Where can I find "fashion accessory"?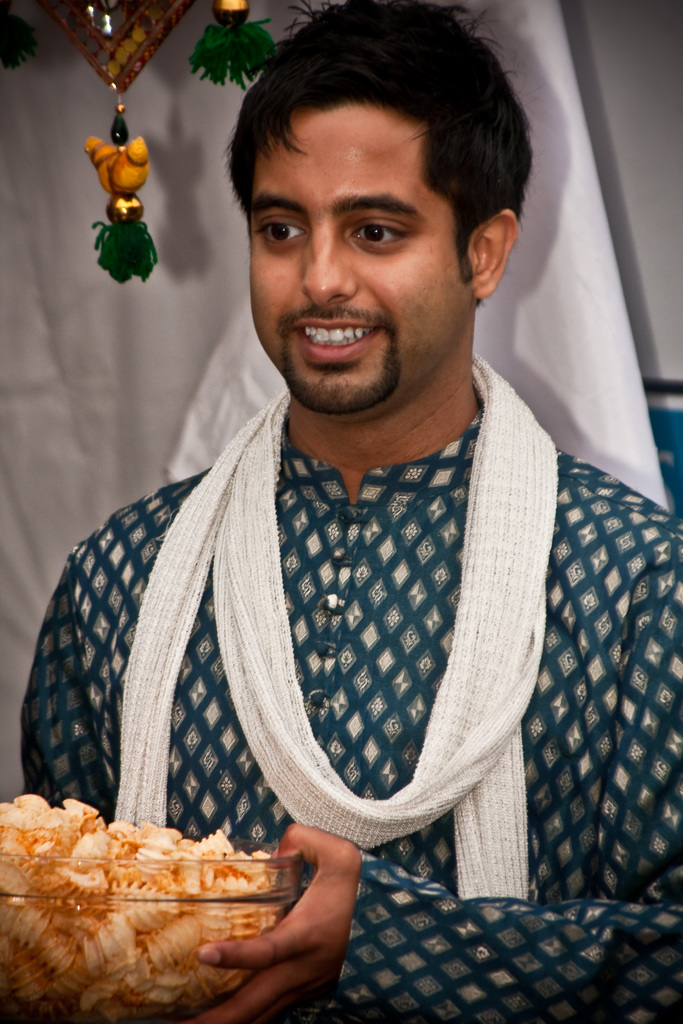
You can find it at BBox(110, 349, 565, 906).
